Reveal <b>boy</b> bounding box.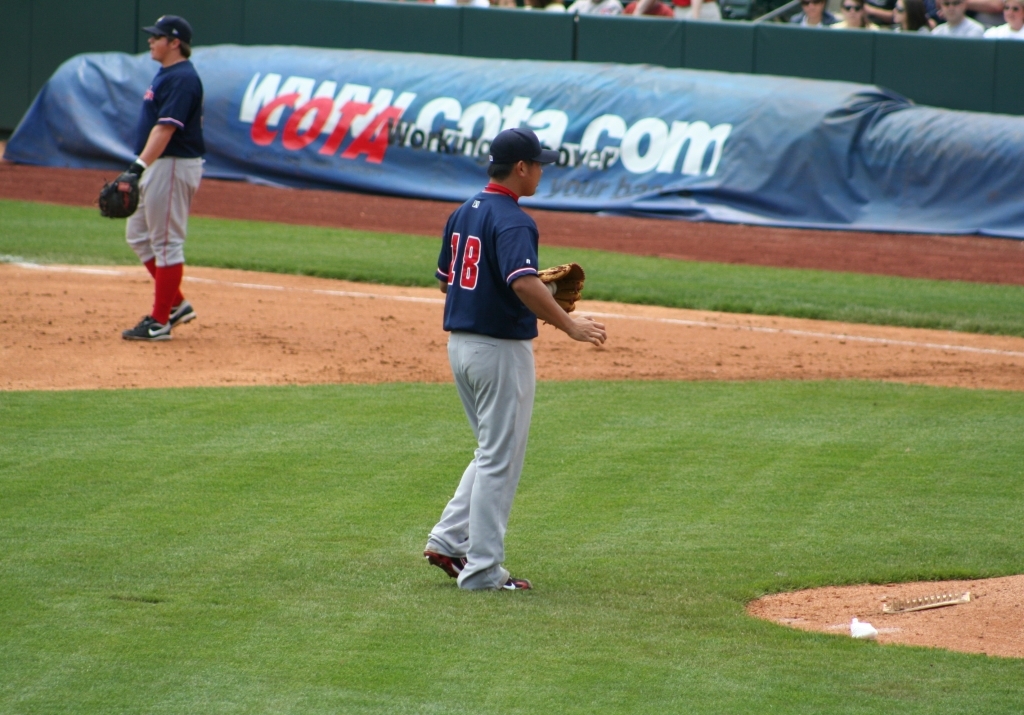
Revealed: Rect(425, 126, 606, 589).
